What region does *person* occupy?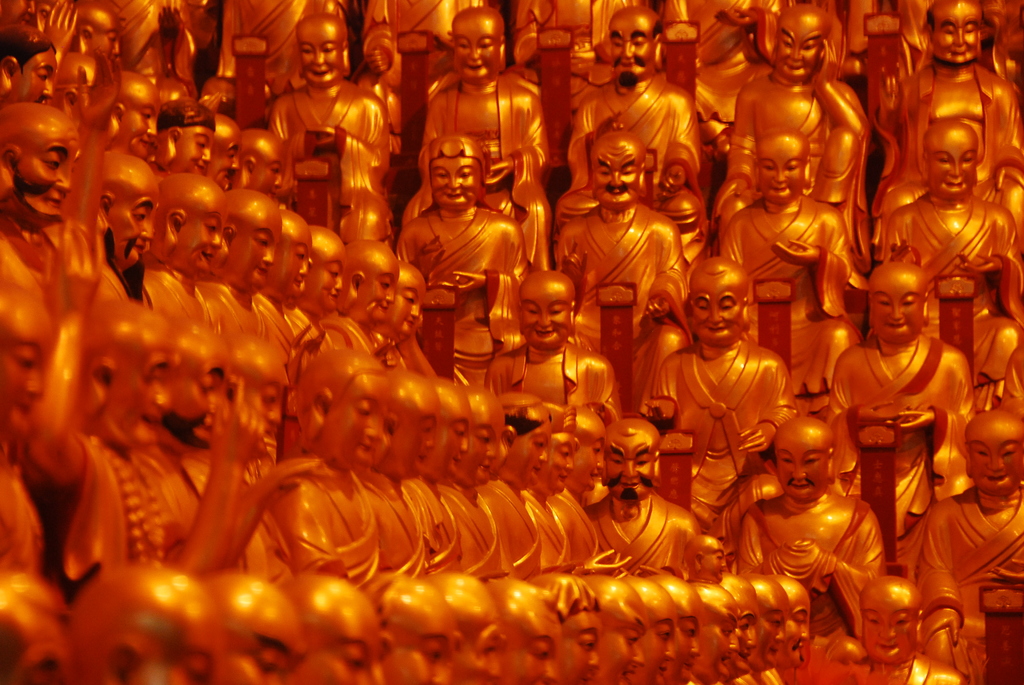
(left=861, top=0, right=1012, bottom=210).
